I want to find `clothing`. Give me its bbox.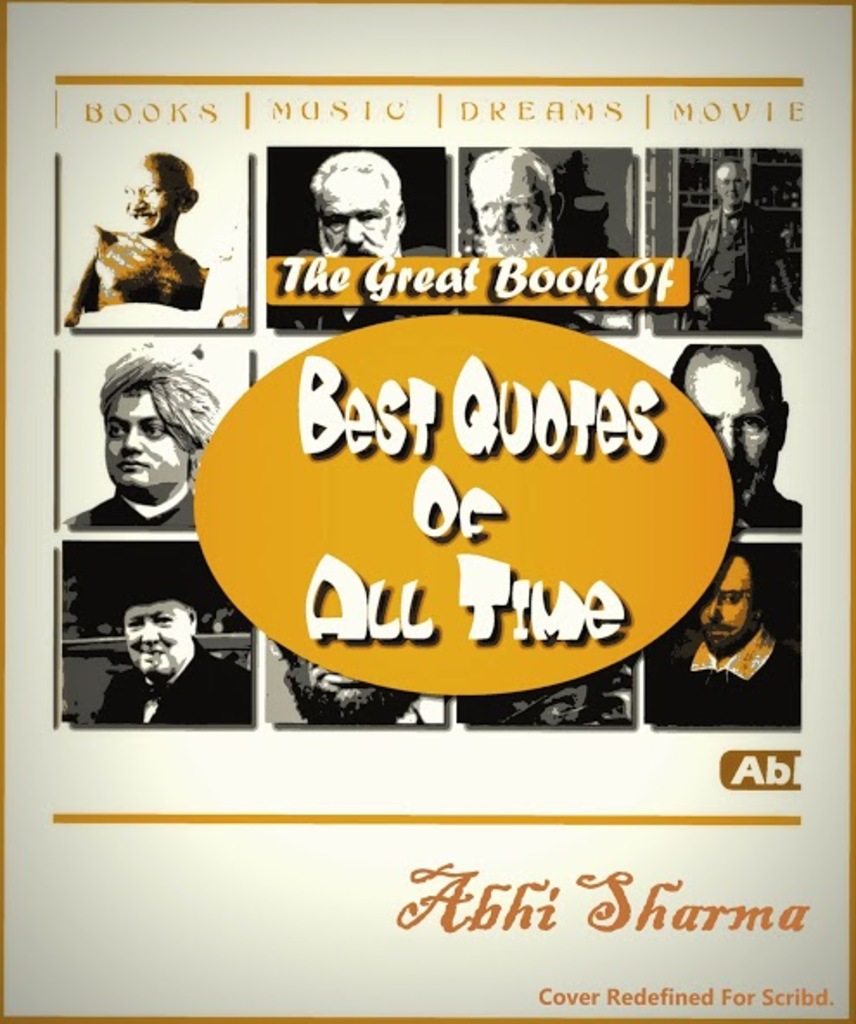
l=645, t=623, r=804, b=723.
